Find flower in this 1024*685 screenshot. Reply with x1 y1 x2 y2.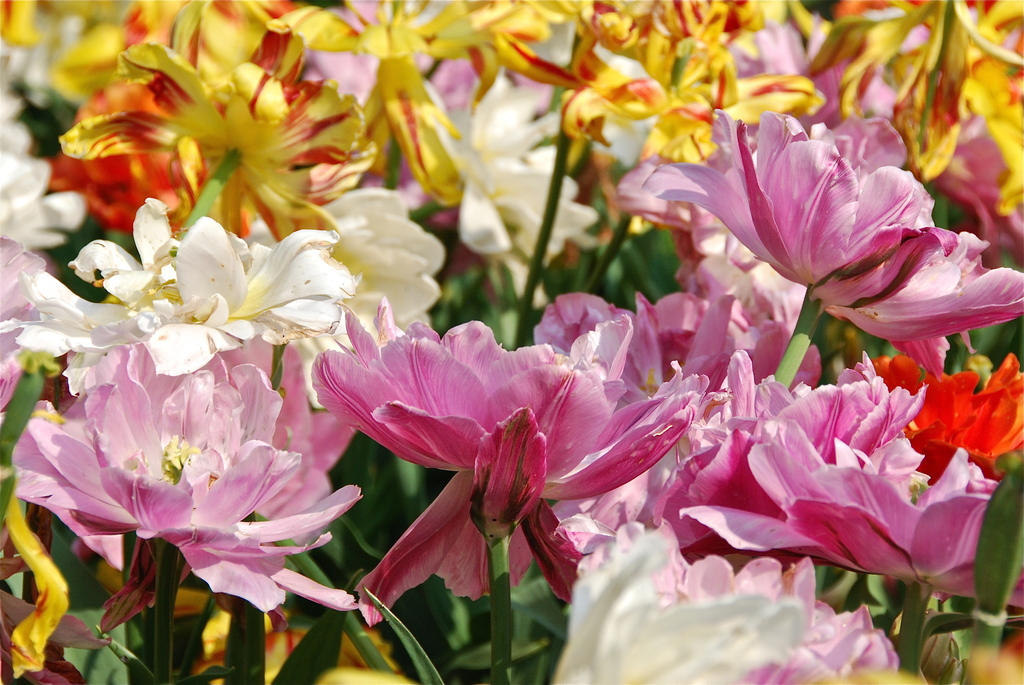
824 0 1023 192.
